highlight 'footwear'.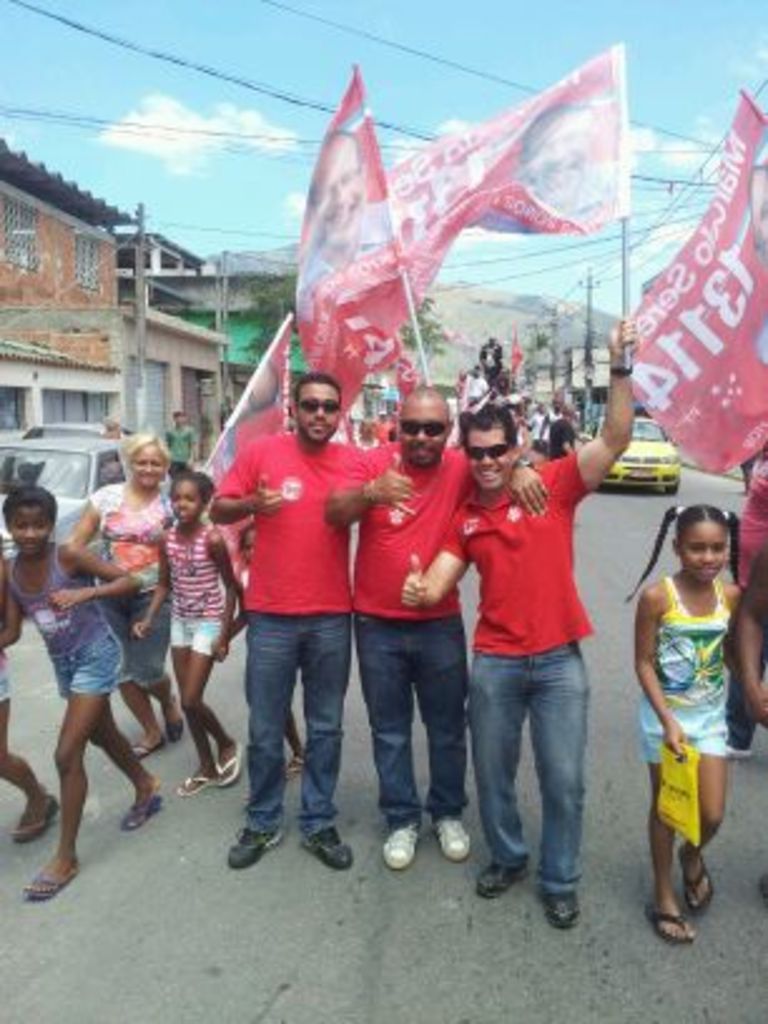
Highlighted region: 218/735/236/783.
